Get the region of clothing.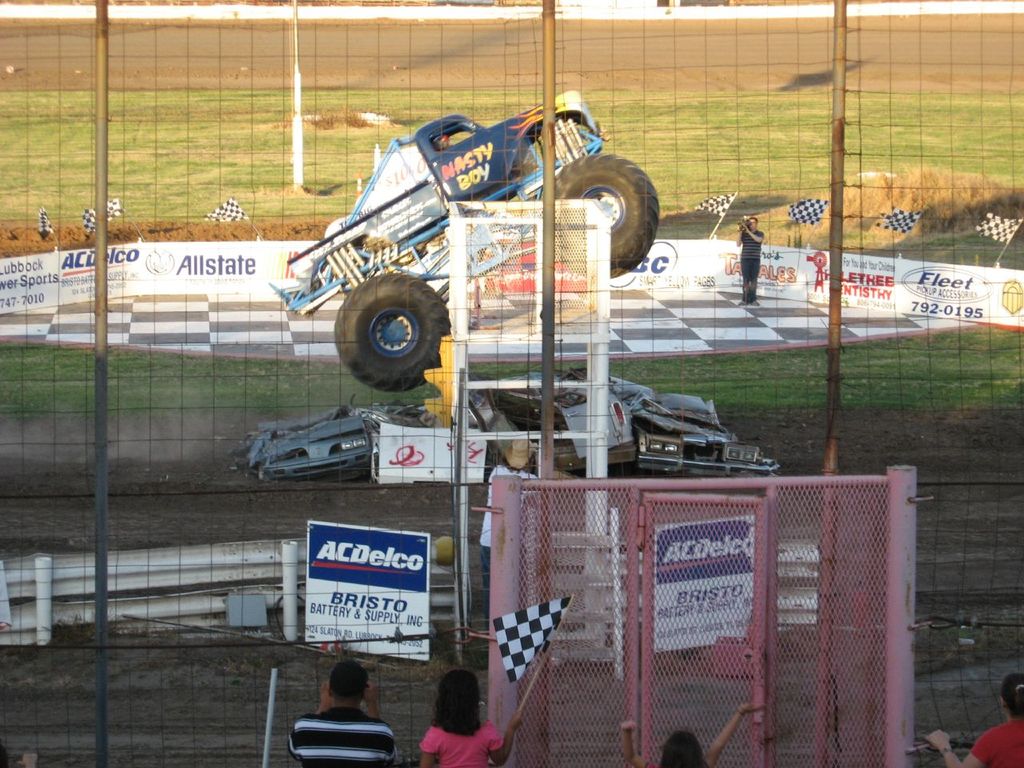
box=[778, 198, 824, 222].
